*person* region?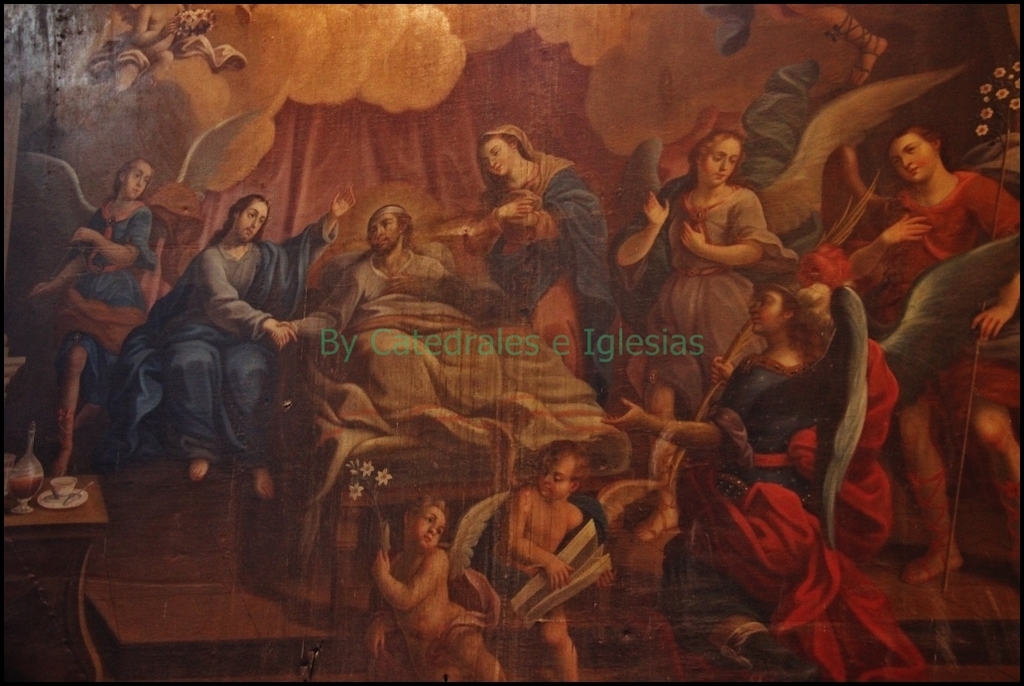
[x1=466, y1=115, x2=614, y2=389]
